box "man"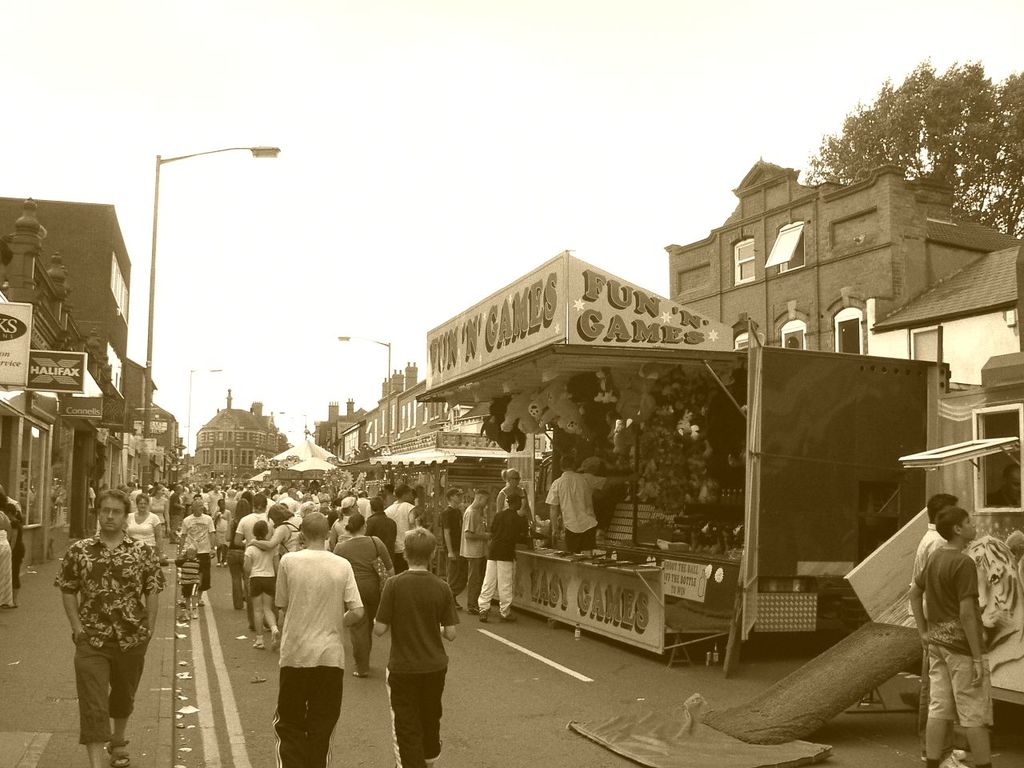
(left=385, top=484, right=419, bottom=570)
